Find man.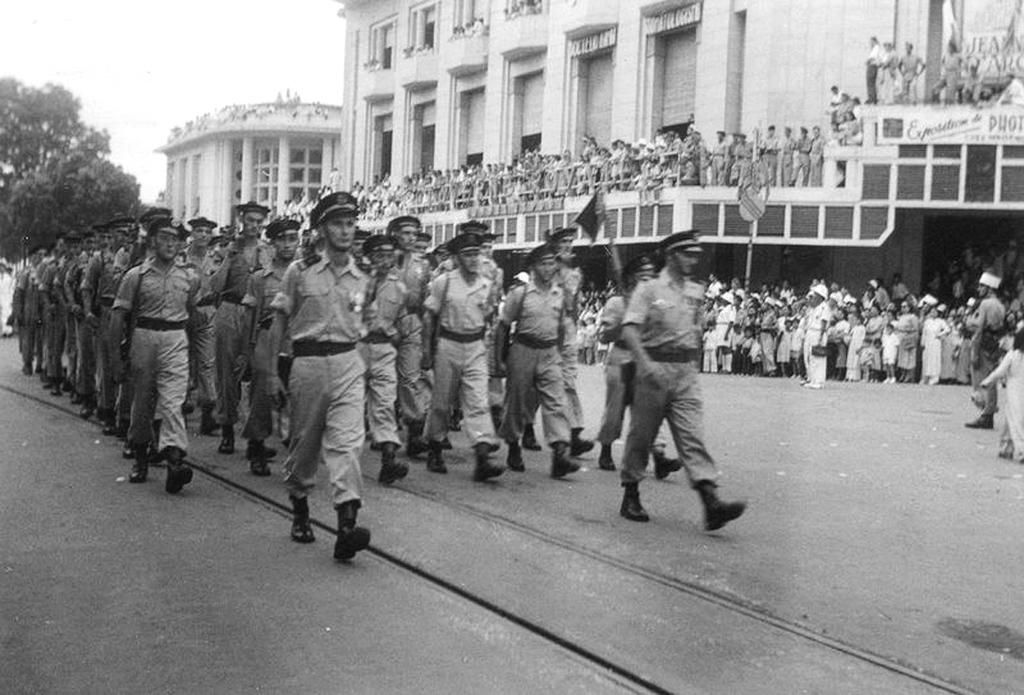
(601,243,730,542).
